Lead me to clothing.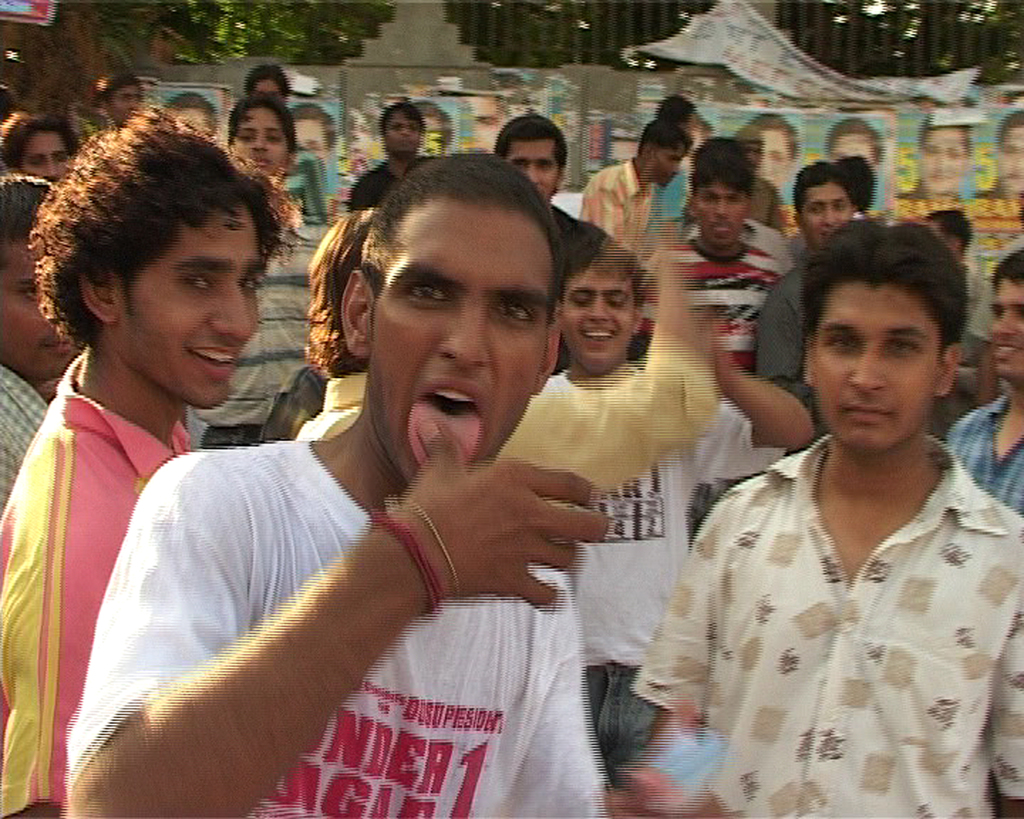
Lead to <bbox>634, 347, 1006, 788</bbox>.
